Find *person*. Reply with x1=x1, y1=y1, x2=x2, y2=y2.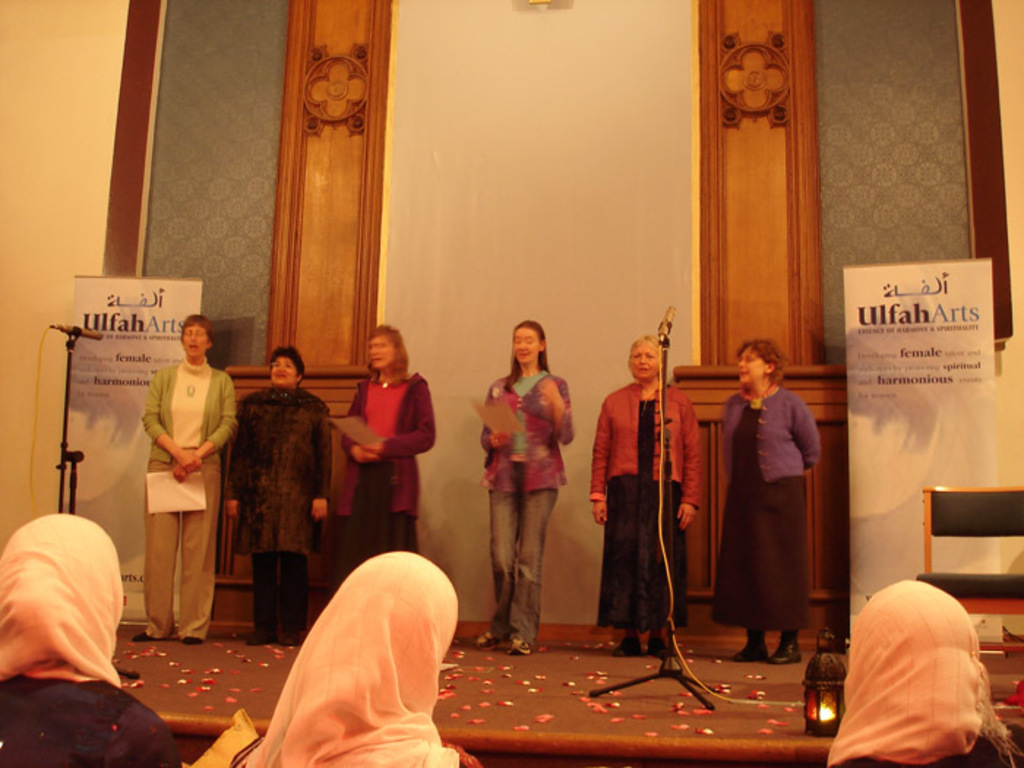
x1=828, y1=578, x2=1023, y2=767.
